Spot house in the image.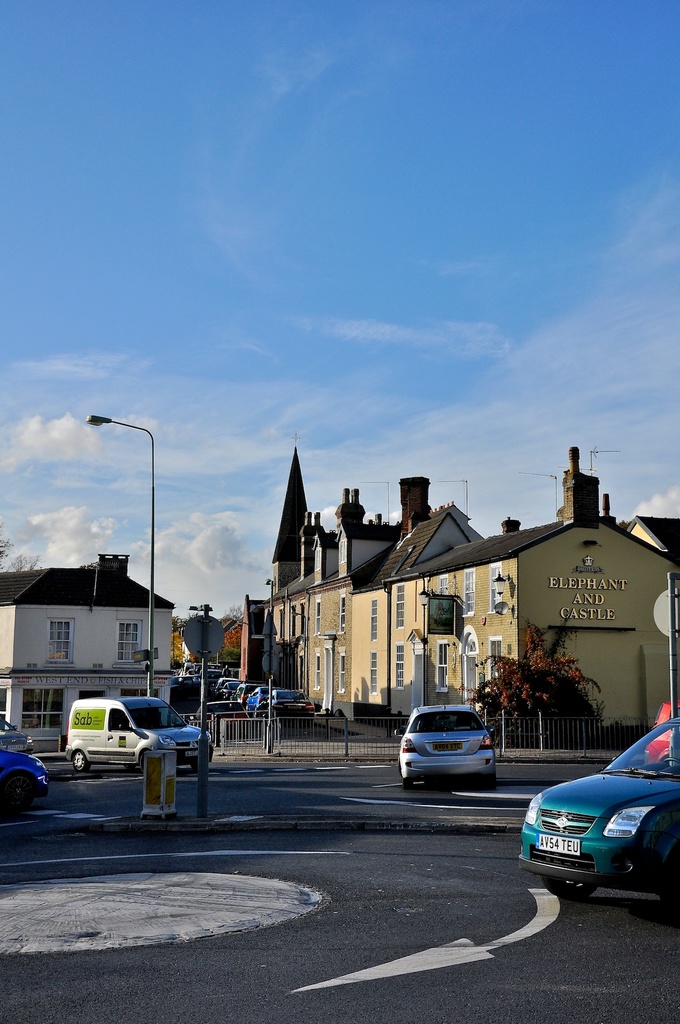
house found at left=237, top=598, right=269, bottom=685.
